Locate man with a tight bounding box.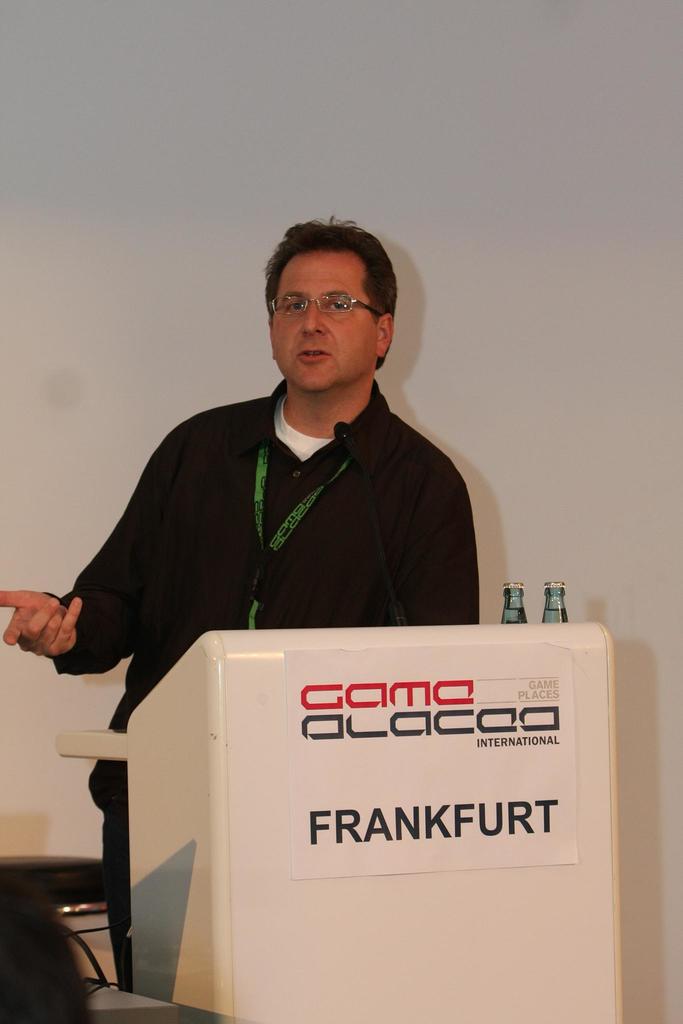
[0, 212, 477, 988].
